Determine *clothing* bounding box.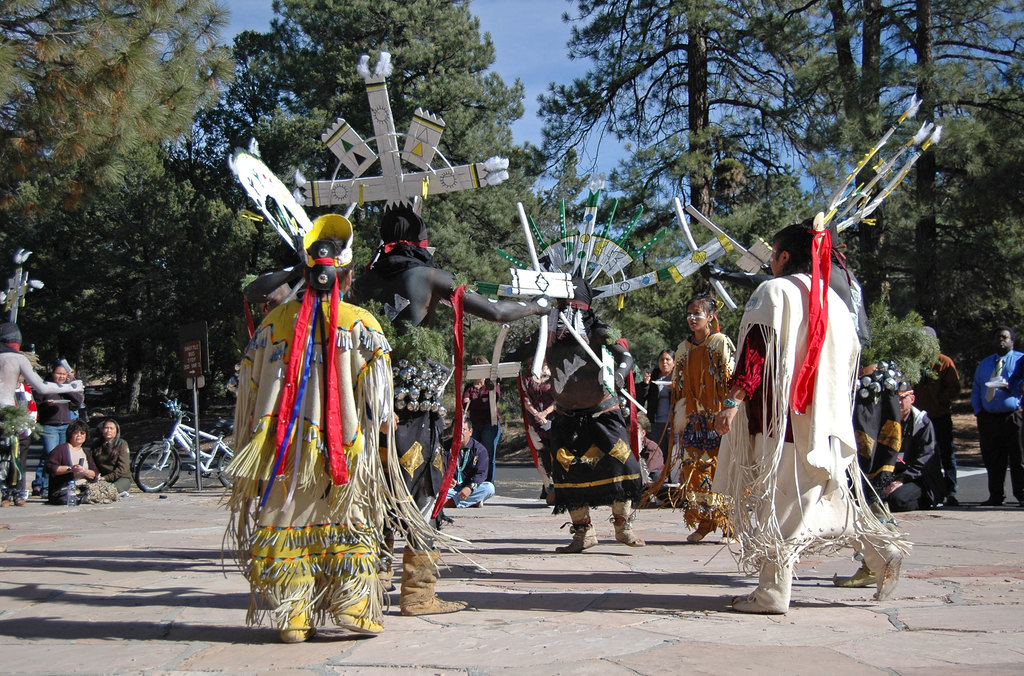
Determined: (447,430,498,511).
